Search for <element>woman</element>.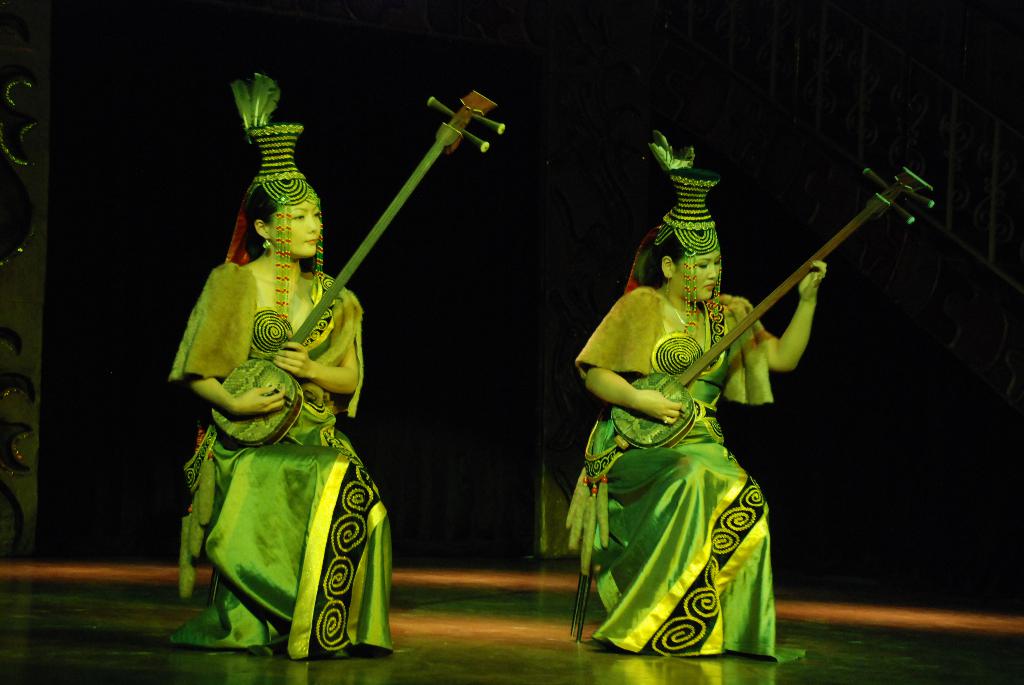
Found at bbox(163, 65, 400, 650).
